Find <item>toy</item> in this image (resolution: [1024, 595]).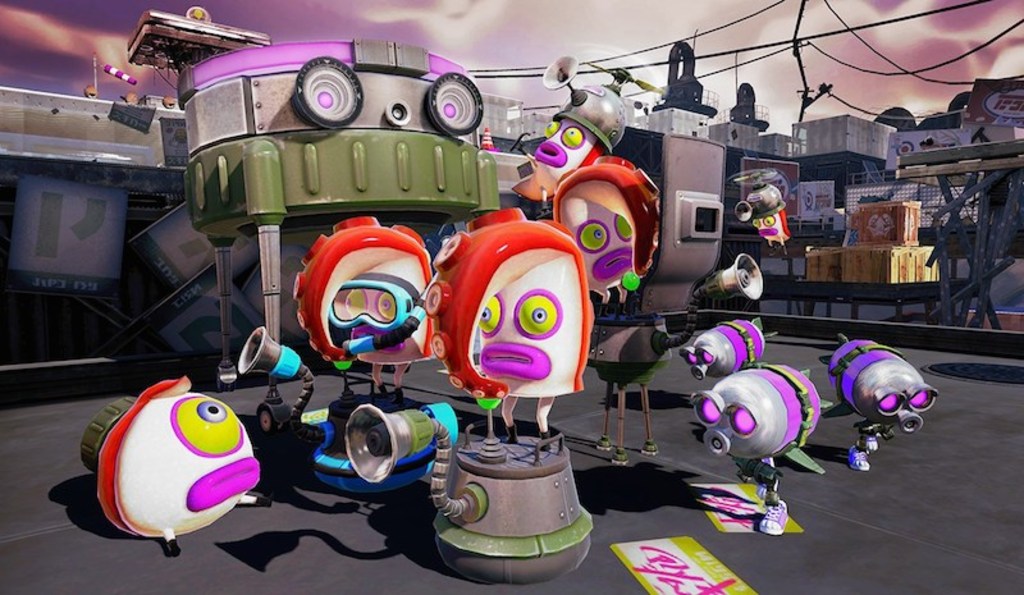
left=805, top=333, right=936, bottom=475.
